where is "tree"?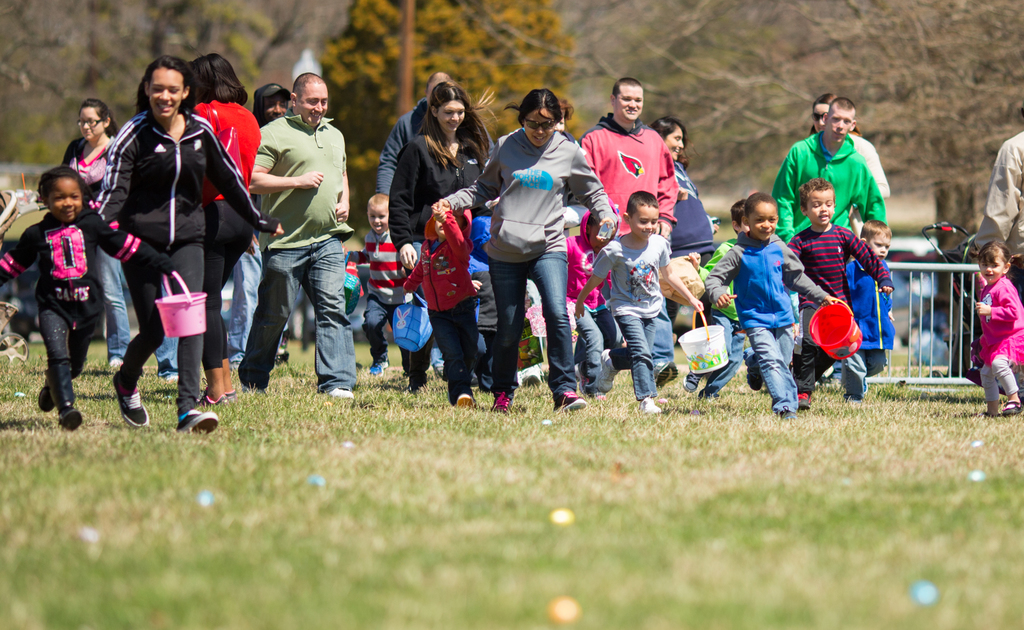
{"left": 0, "top": 0, "right": 309, "bottom": 168}.
